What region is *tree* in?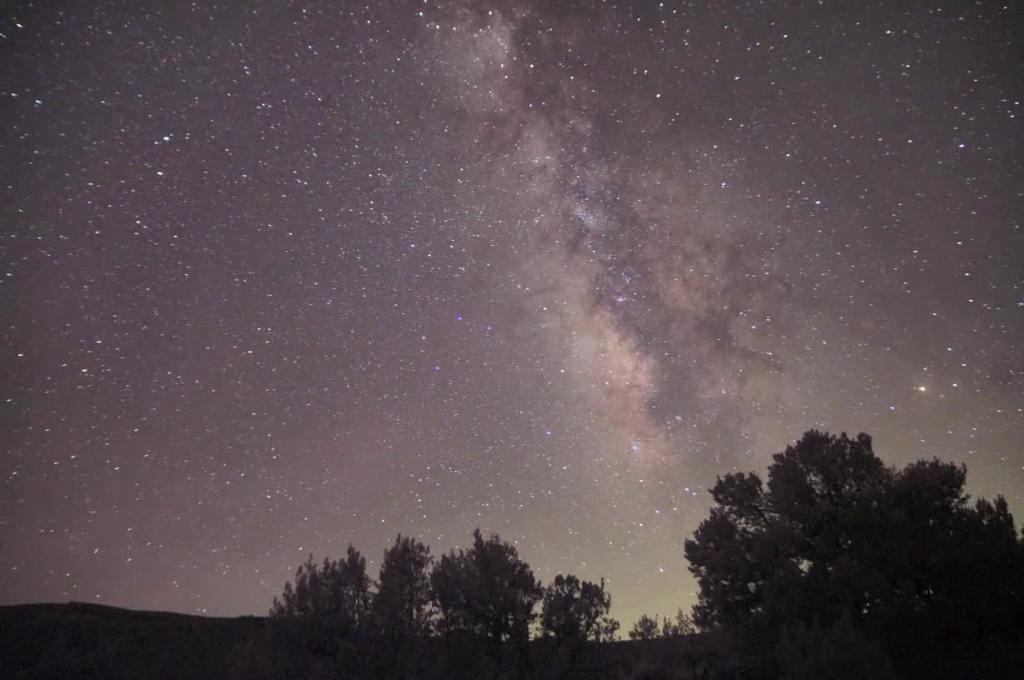
left=272, top=563, right=385, bottom=633.
